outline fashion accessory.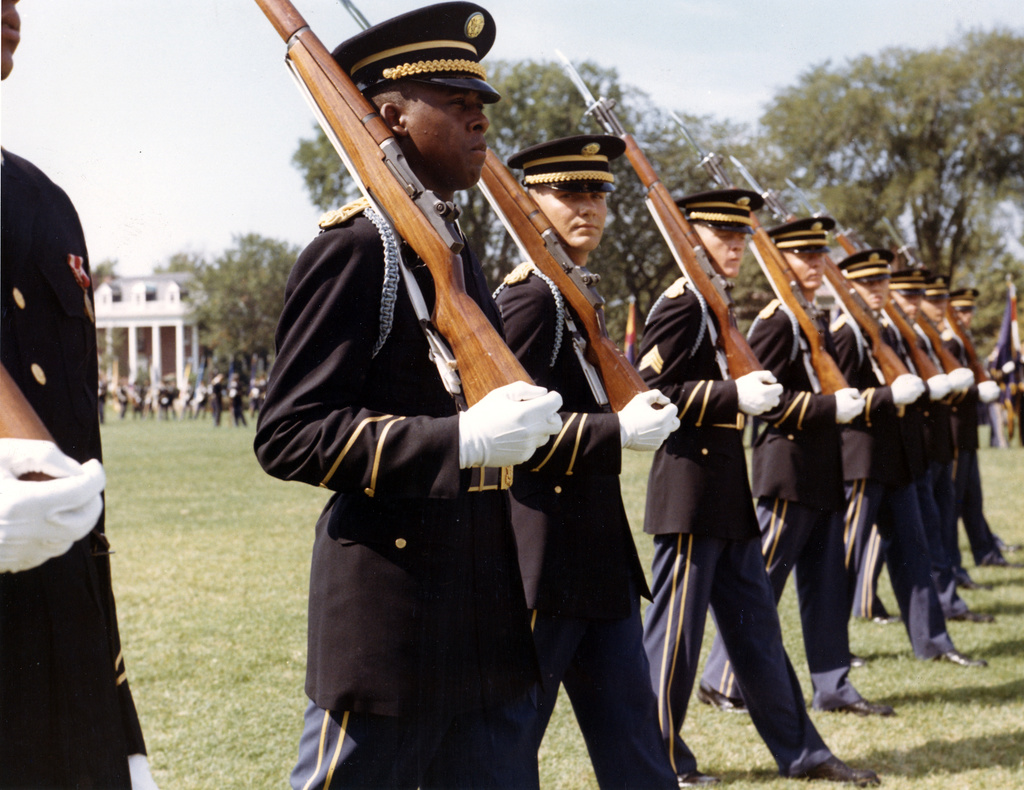
Outline: l=957, t=608, r=998, b=627.
